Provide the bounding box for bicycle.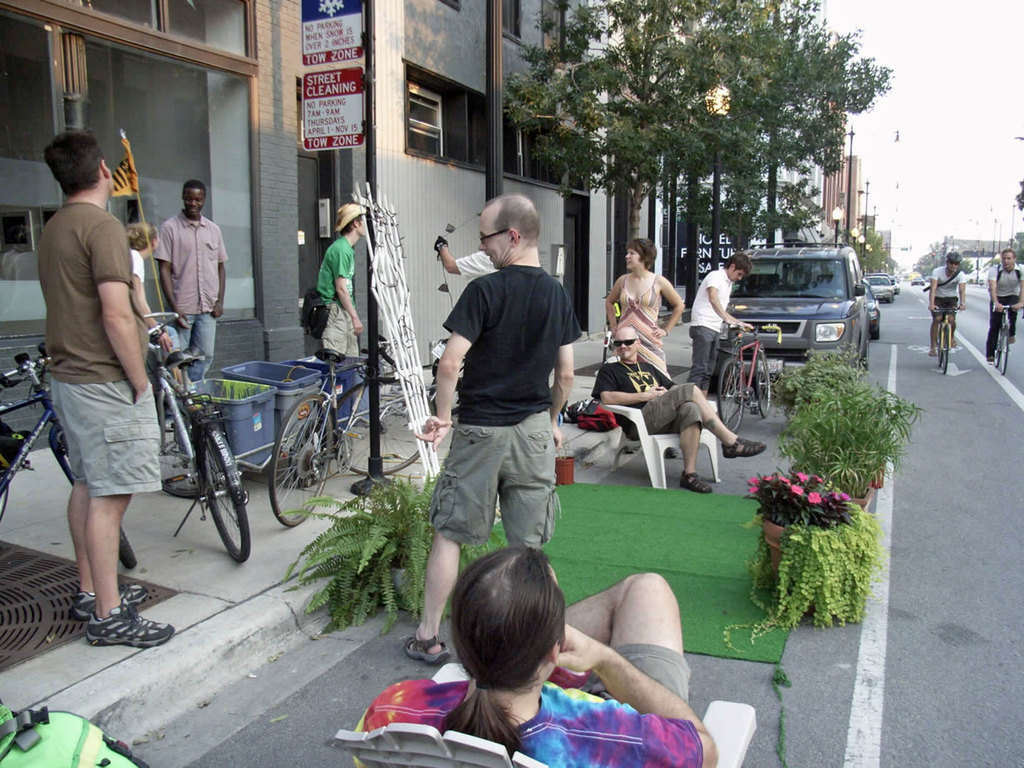
{"left": 0, "top": 349, "right": 138, "bottom": 569}.
